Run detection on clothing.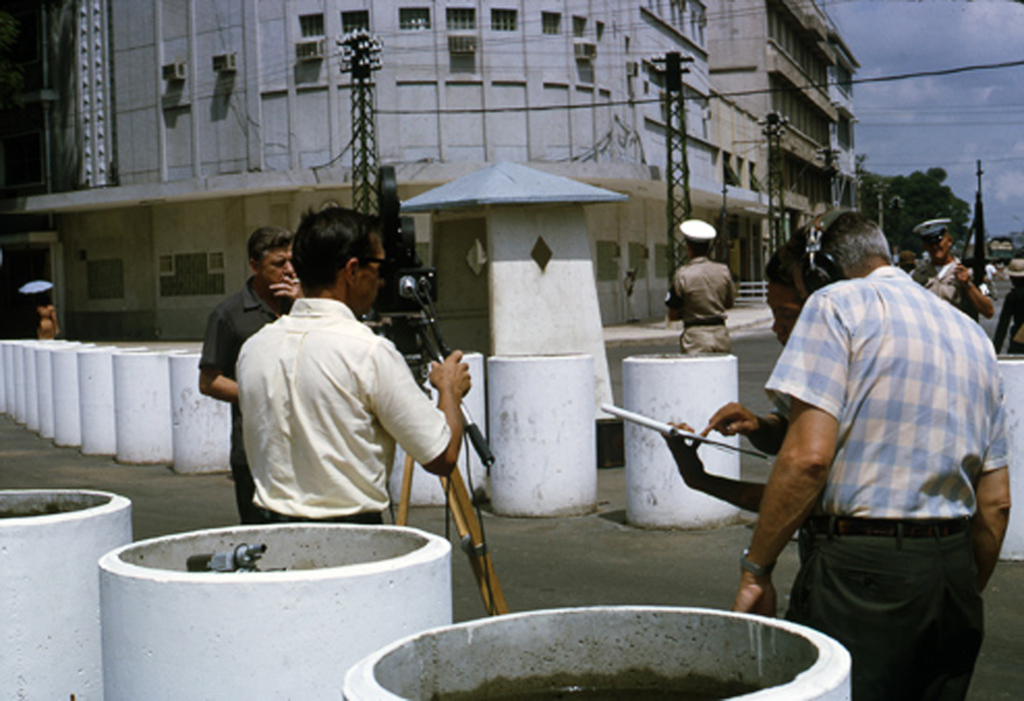
Result: region(913, 238, 980, 318).
